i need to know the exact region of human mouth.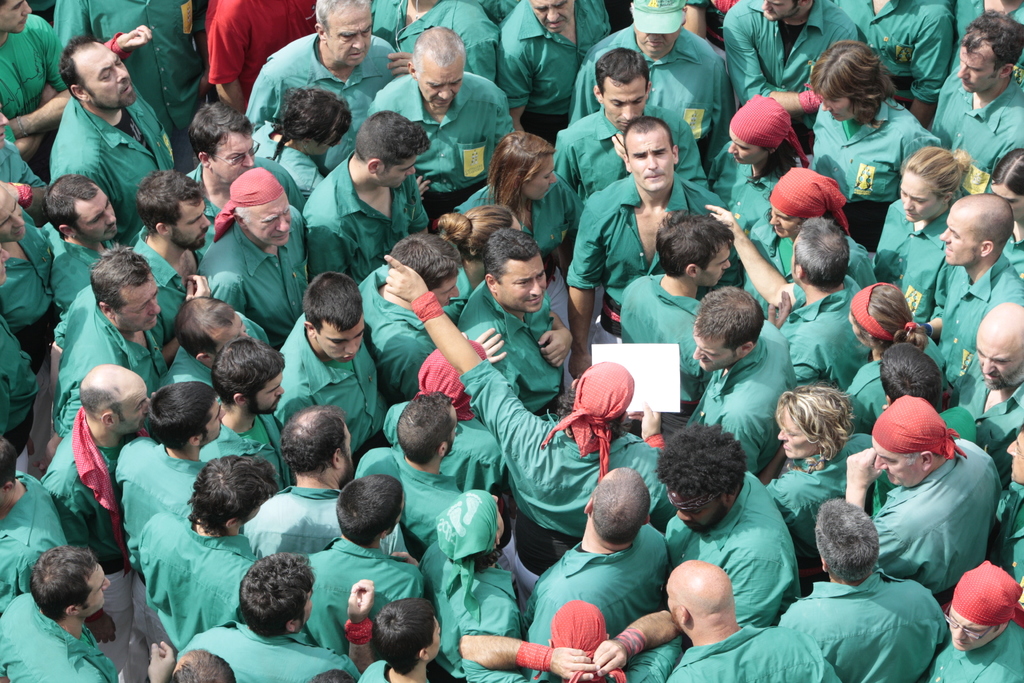
Region: left=532, top=300, right=542, bottom=305.
